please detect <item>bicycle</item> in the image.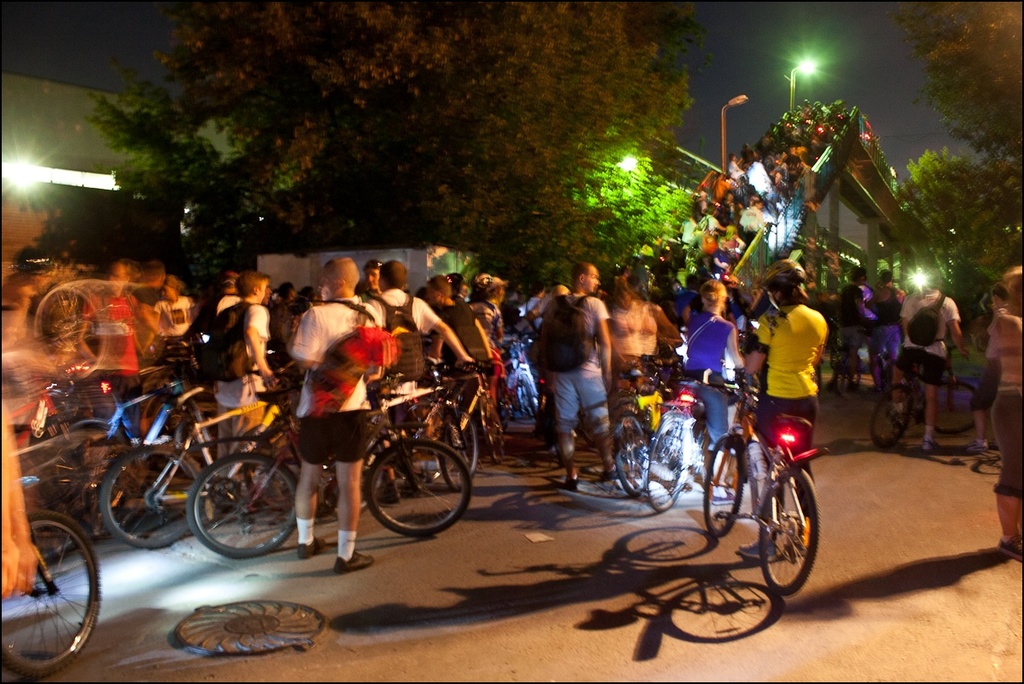
599, 361, 661, 500.
